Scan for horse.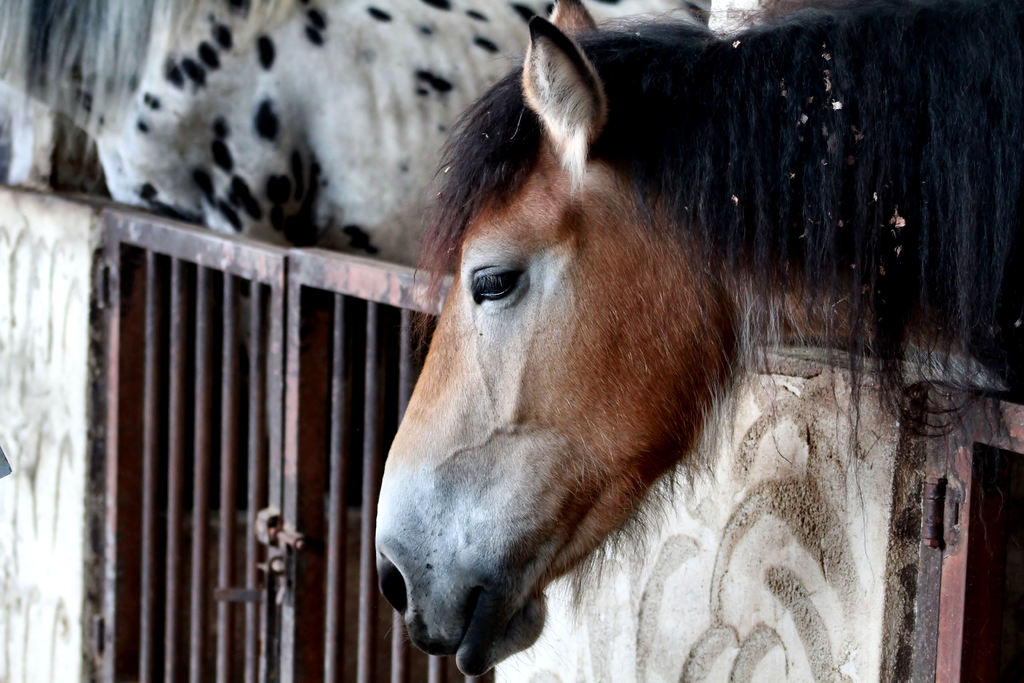
Scan result: <box>370,0,1023,682</box>.
